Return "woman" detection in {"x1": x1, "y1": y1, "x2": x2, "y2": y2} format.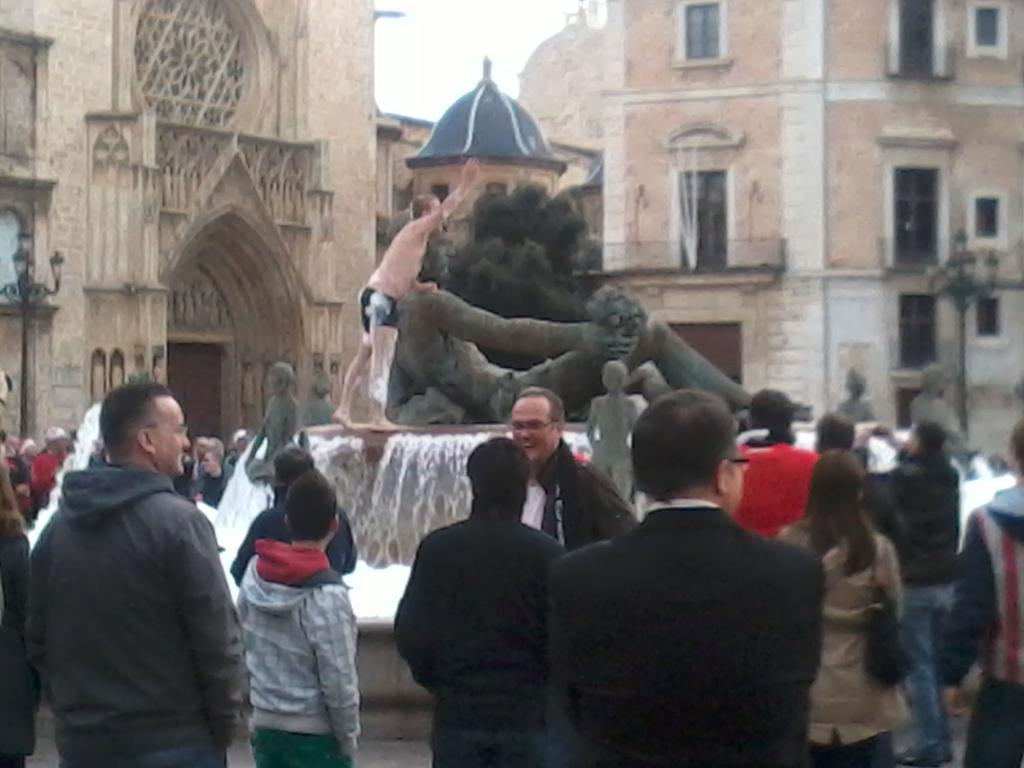
{"x1": 932, "y1": 415, "x2": 1023, "y2": 767}.
